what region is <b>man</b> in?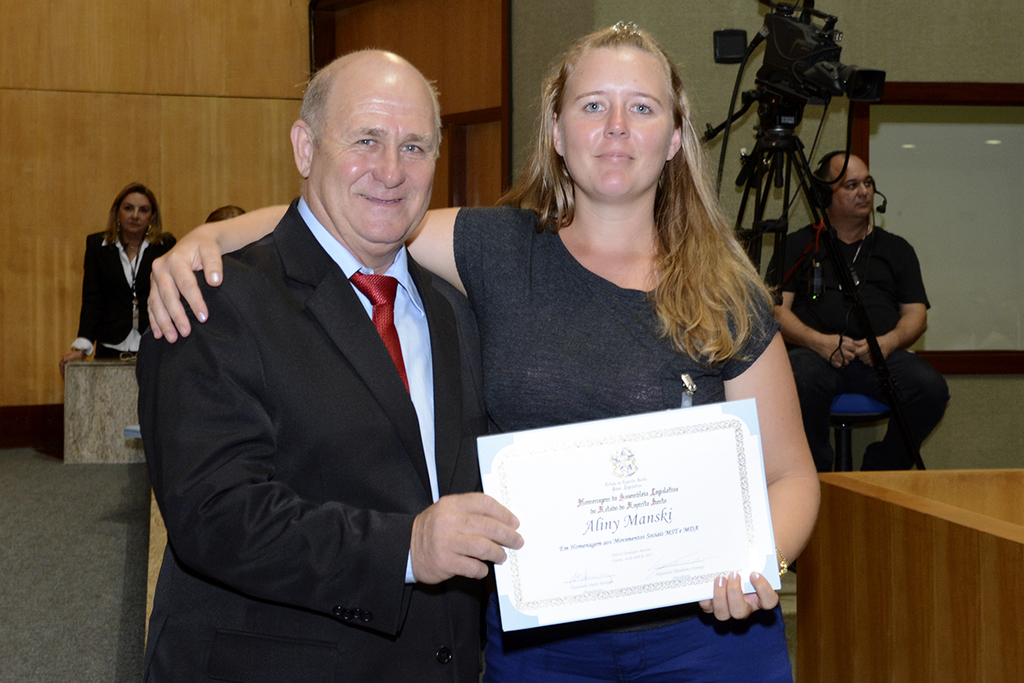
left=138, top=48, right=525, bottom=682.
